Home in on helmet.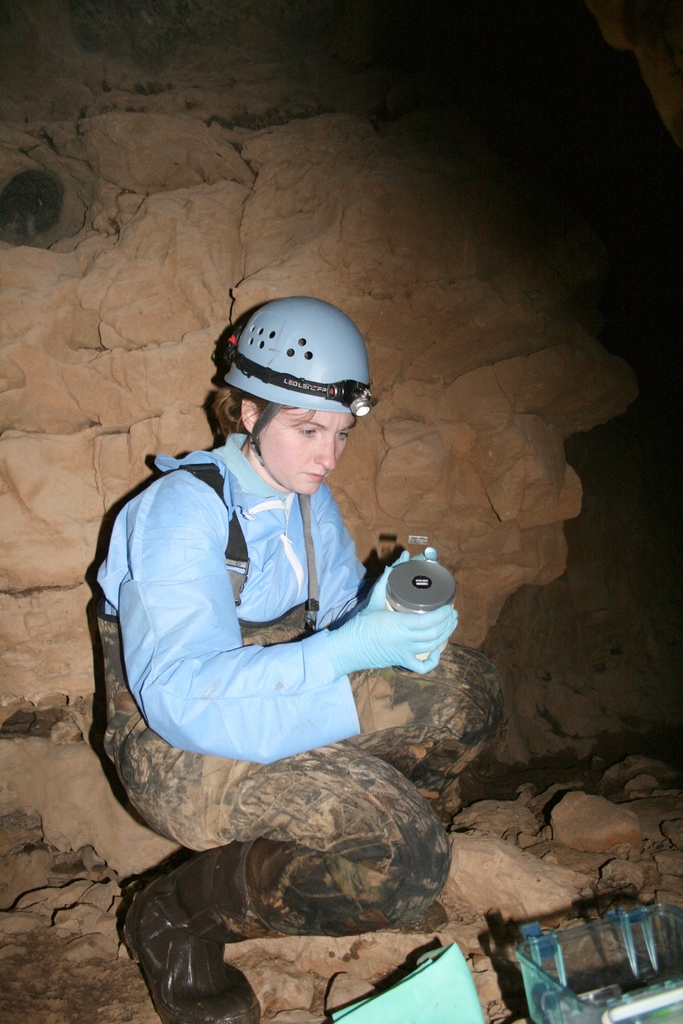
Homed in at 220,295,384,421.
